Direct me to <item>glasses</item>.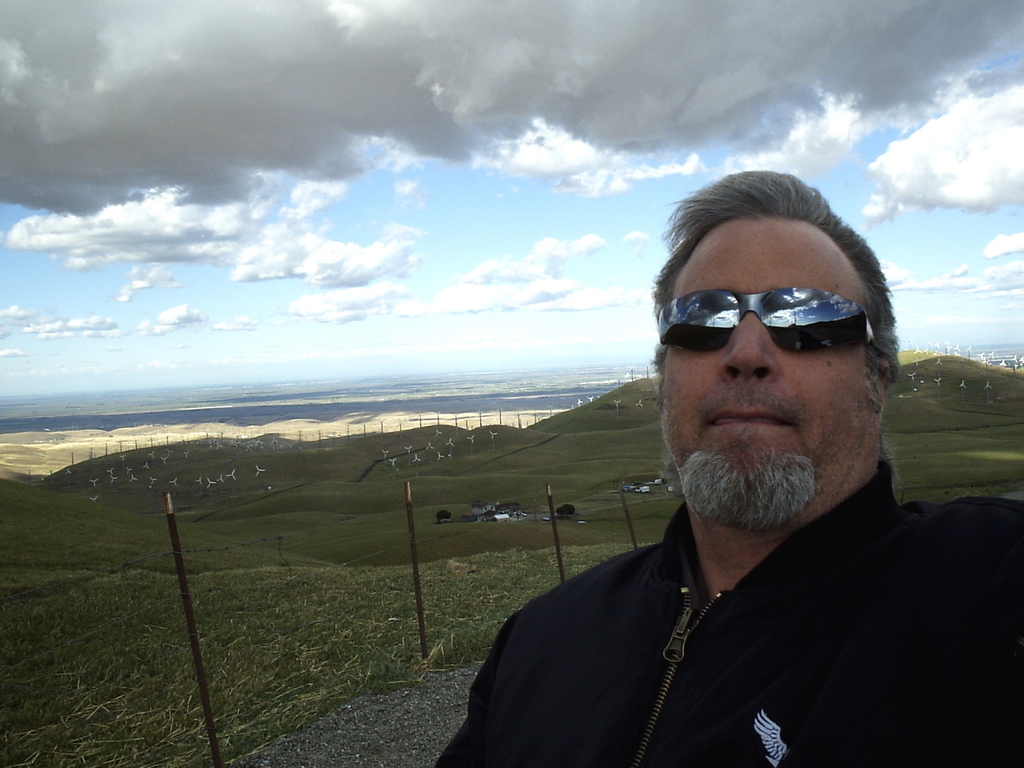
Direction: region(675, 277, 877, 367).
